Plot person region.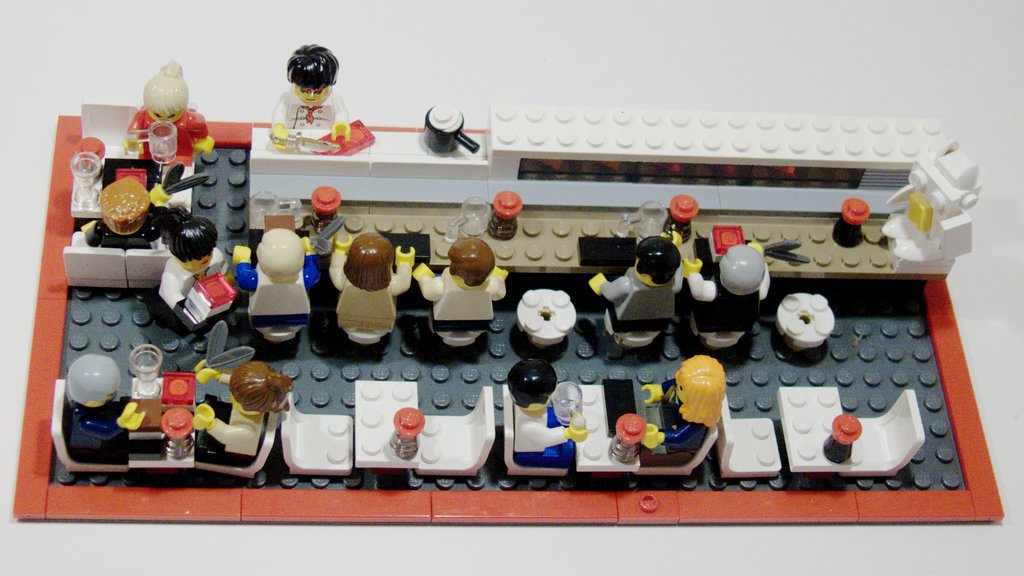
Plotted at x1=674 y1=242 x2=776 y2=351.
